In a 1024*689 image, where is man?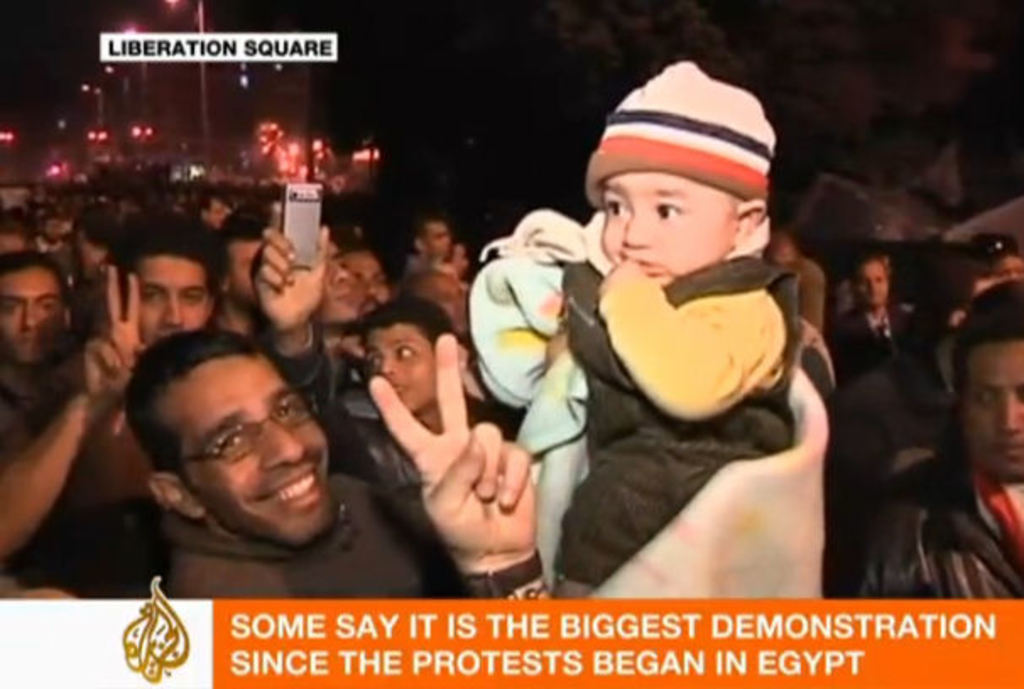
box=[0, 253, 142, 599].
